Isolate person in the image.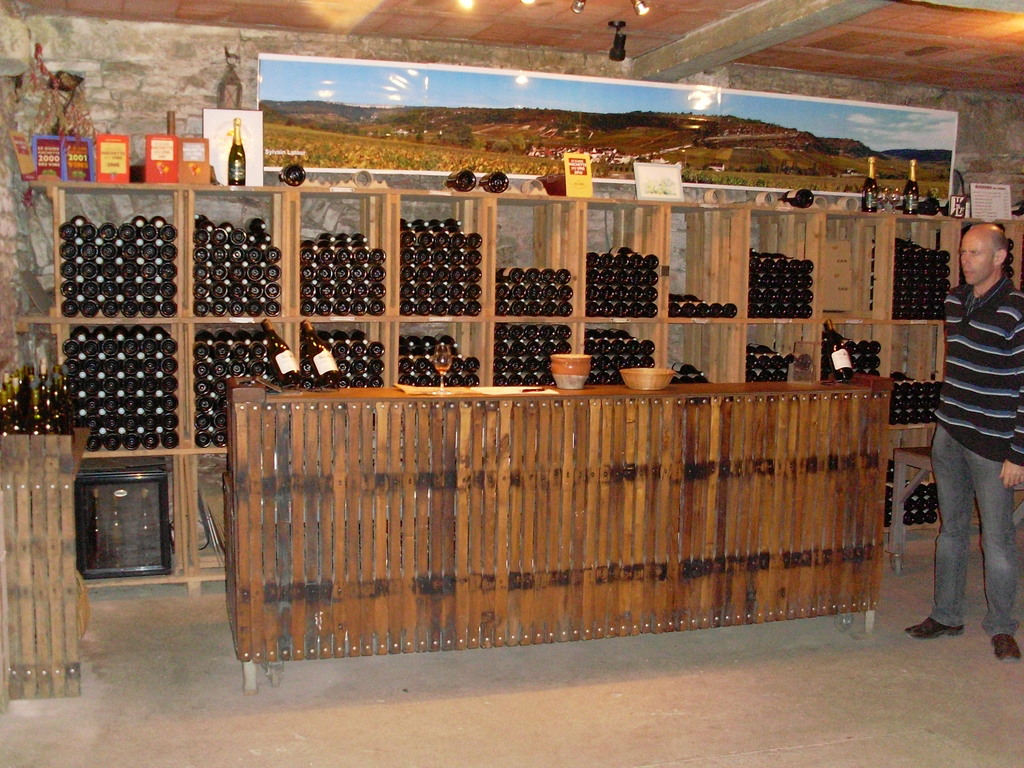
Isolated region: 905:221:1023:659.
